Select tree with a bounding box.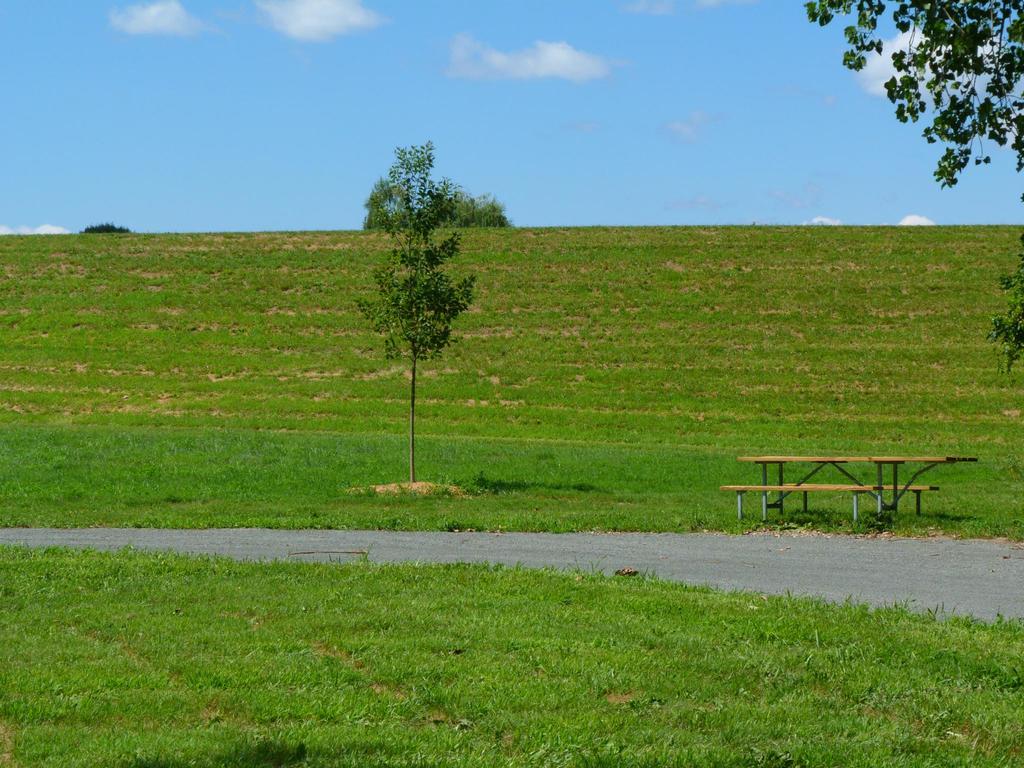
351:141:477:486.
